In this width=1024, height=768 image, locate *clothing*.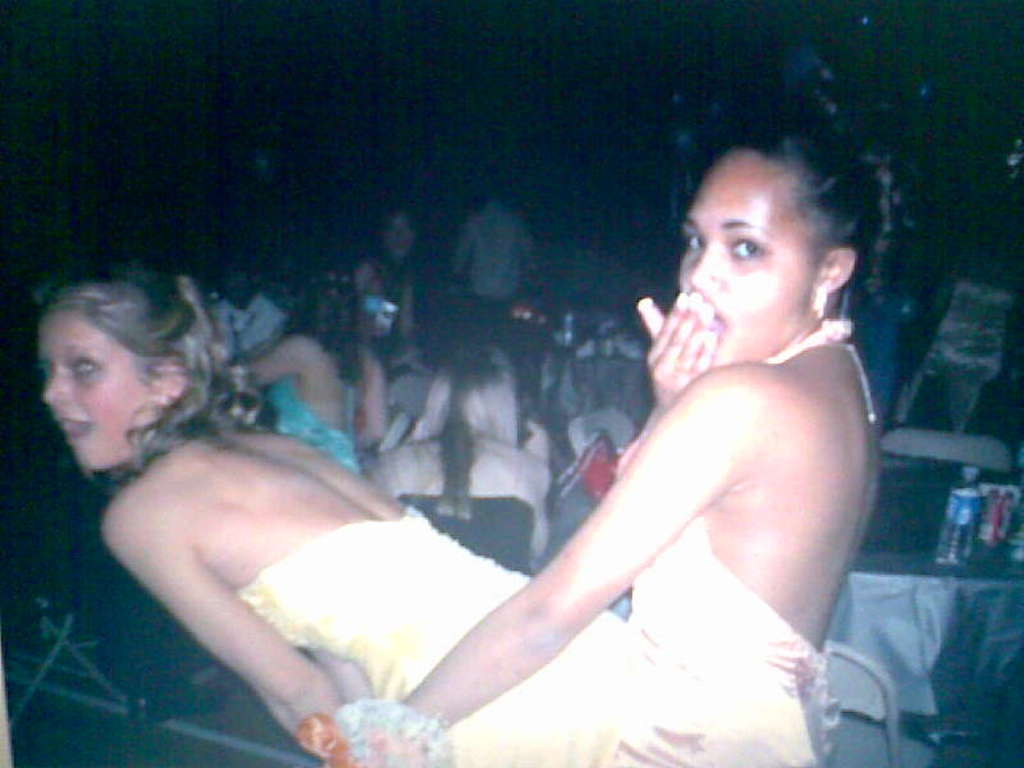
Bounding box: bbox(374, 438, 558, 567).
